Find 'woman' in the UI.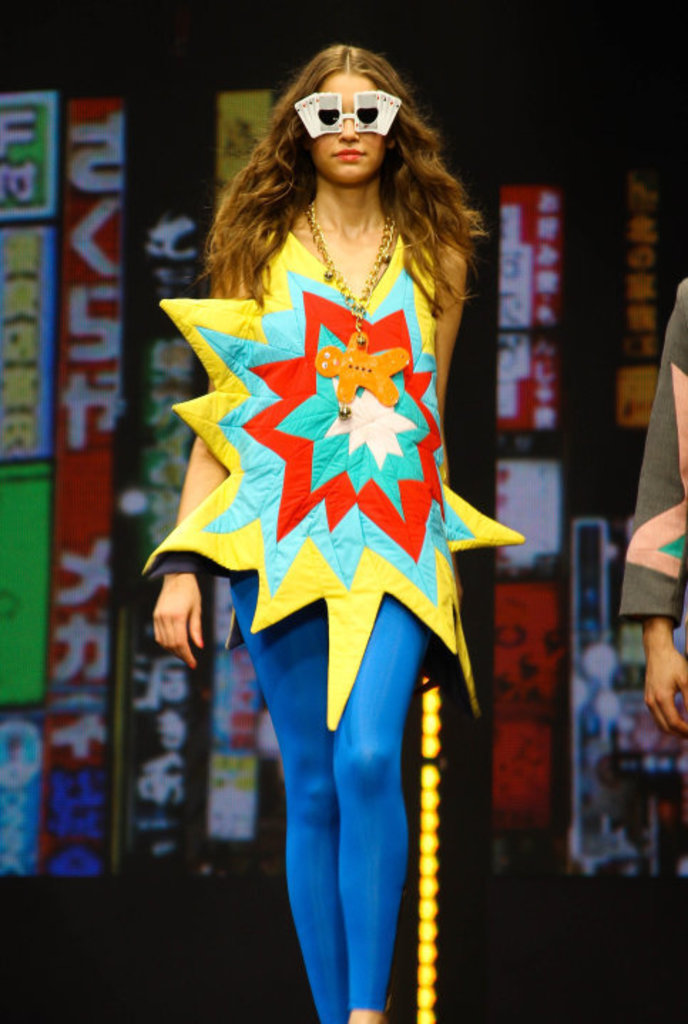
UI element at crop(142, 40, 520, 1023).
